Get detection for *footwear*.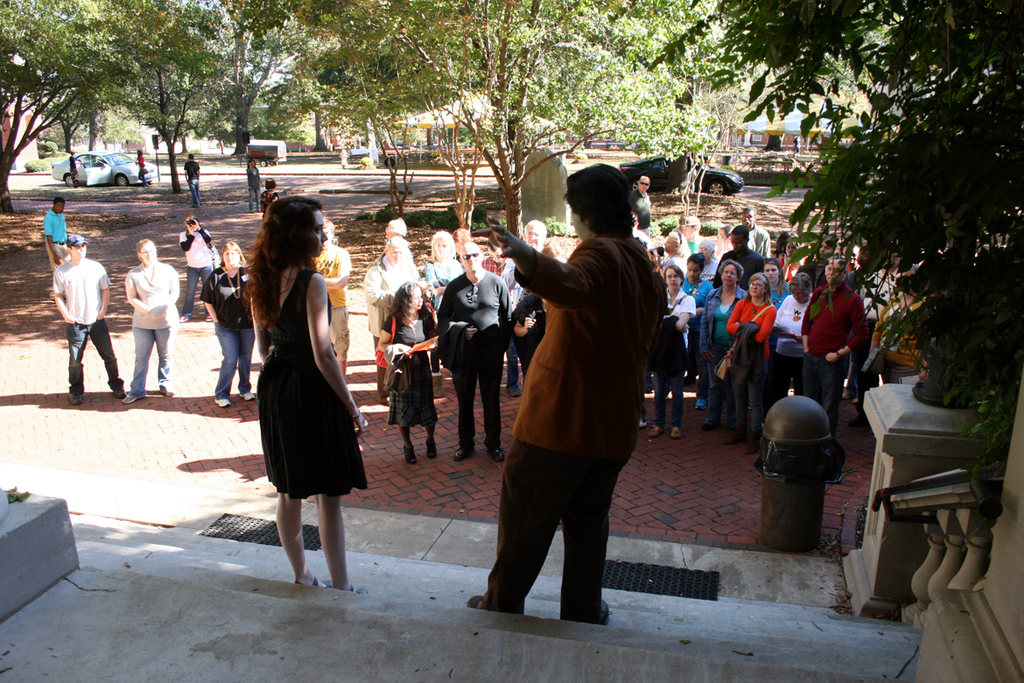
Detection: rect(215, 398, 230, 409).
